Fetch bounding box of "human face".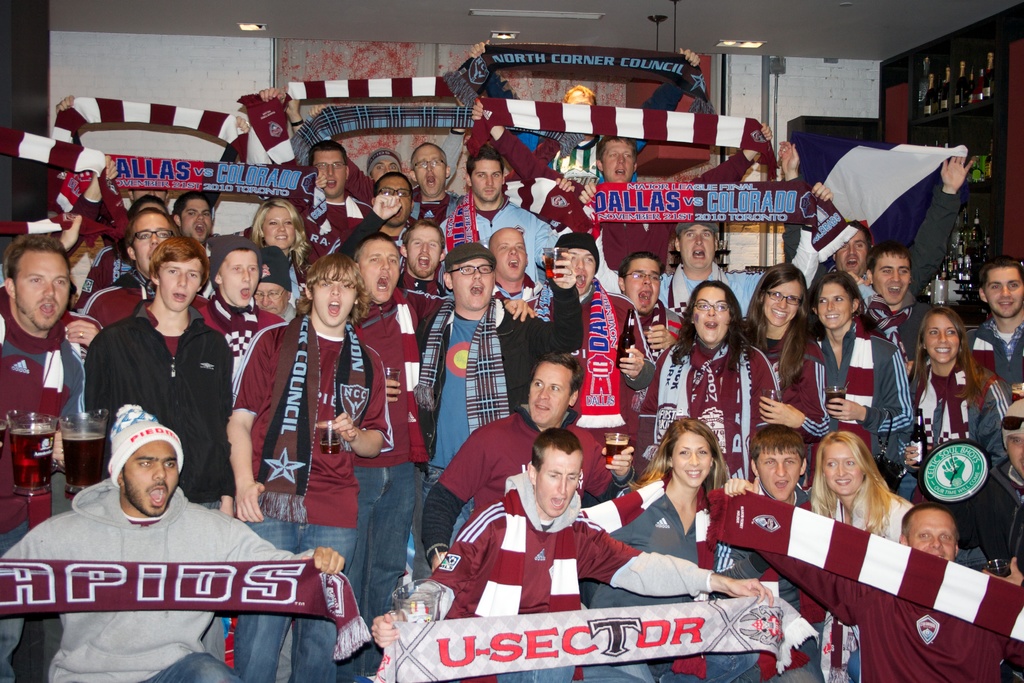
Bbox: [x1=538, y1=450, x2=582, y2=517].
